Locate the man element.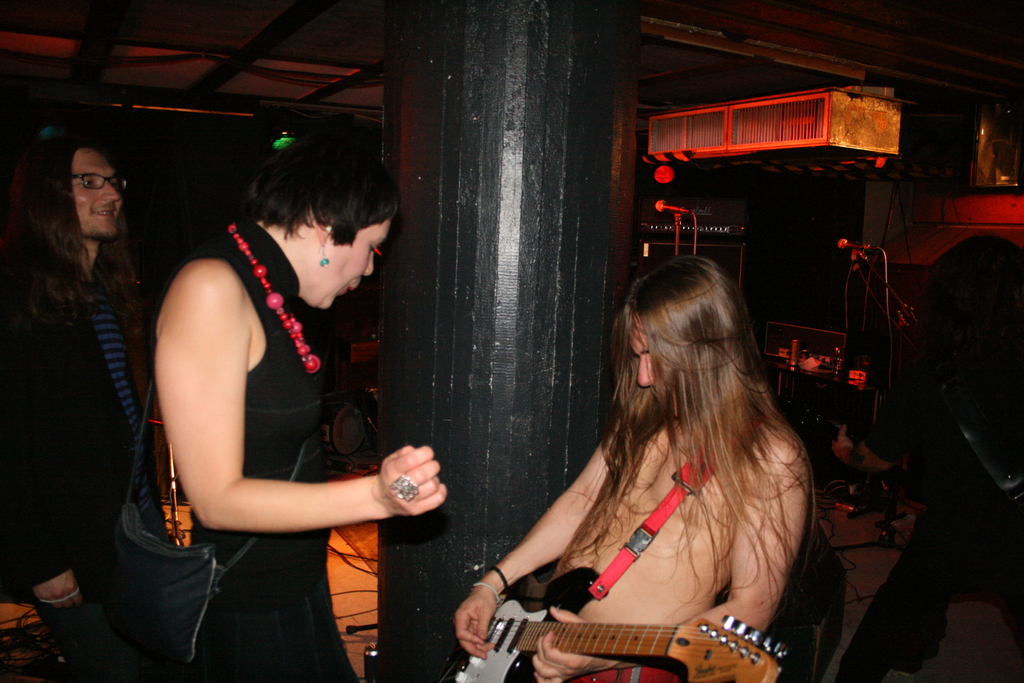
Element bbox: (left=14, top=111, right=178, bottom=646).
